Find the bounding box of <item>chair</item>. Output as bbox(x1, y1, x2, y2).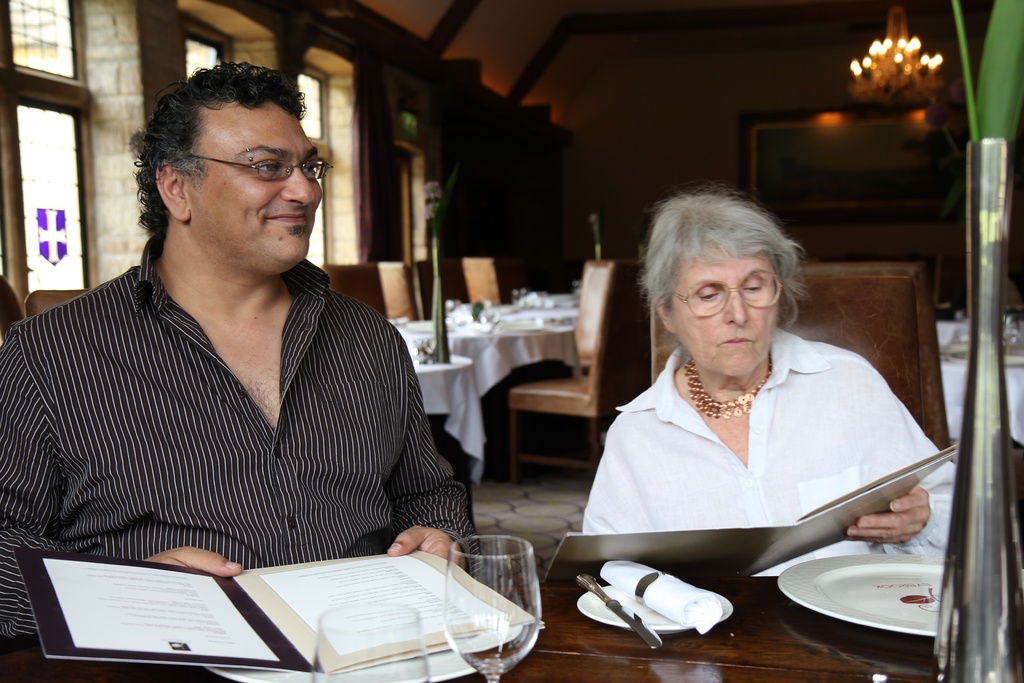
bbox(647, 261, 952, 464).
